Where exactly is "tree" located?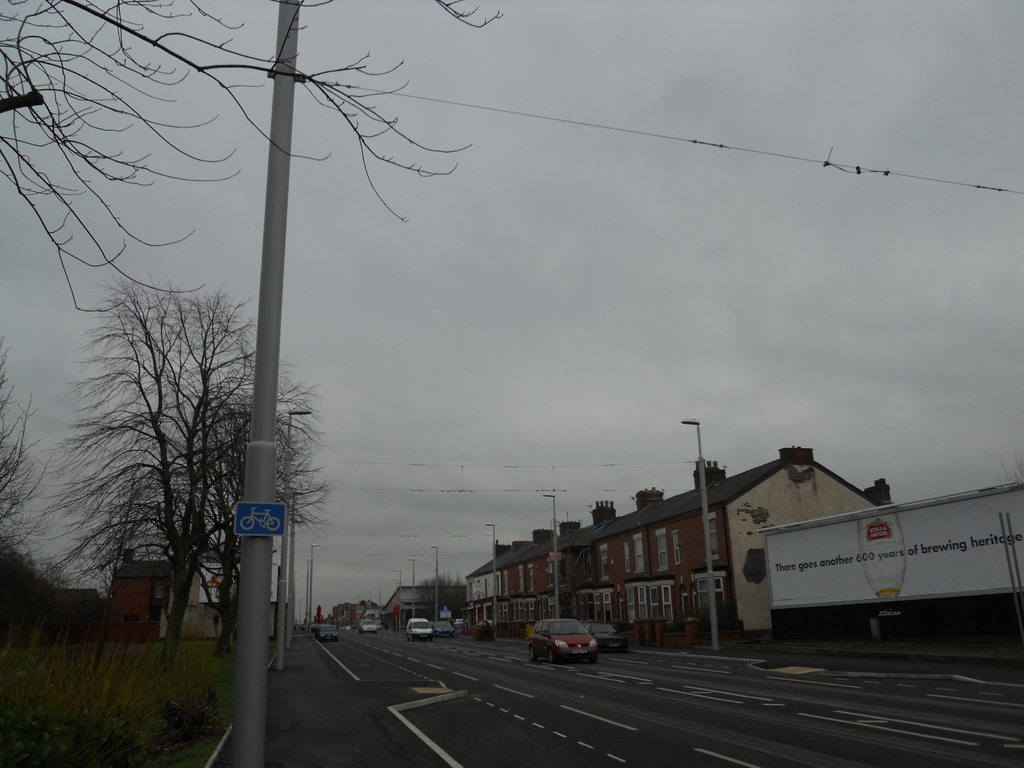
Its bounding box is <region>188, 346, 340, 653</region>.
